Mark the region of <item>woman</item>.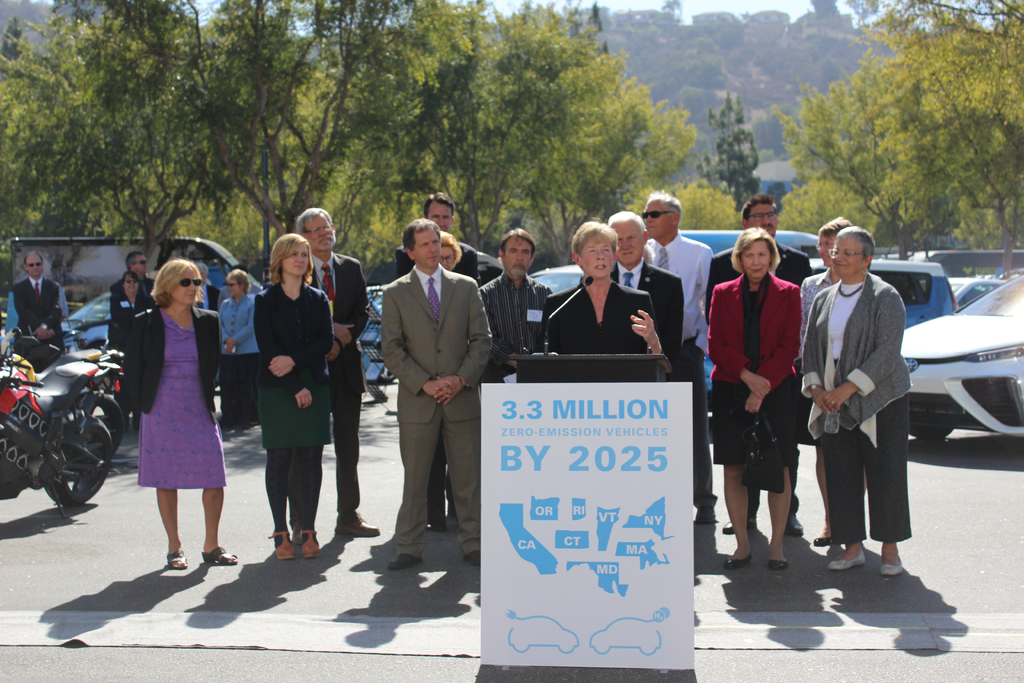
Region: box=[252, 231, 337, 562].
